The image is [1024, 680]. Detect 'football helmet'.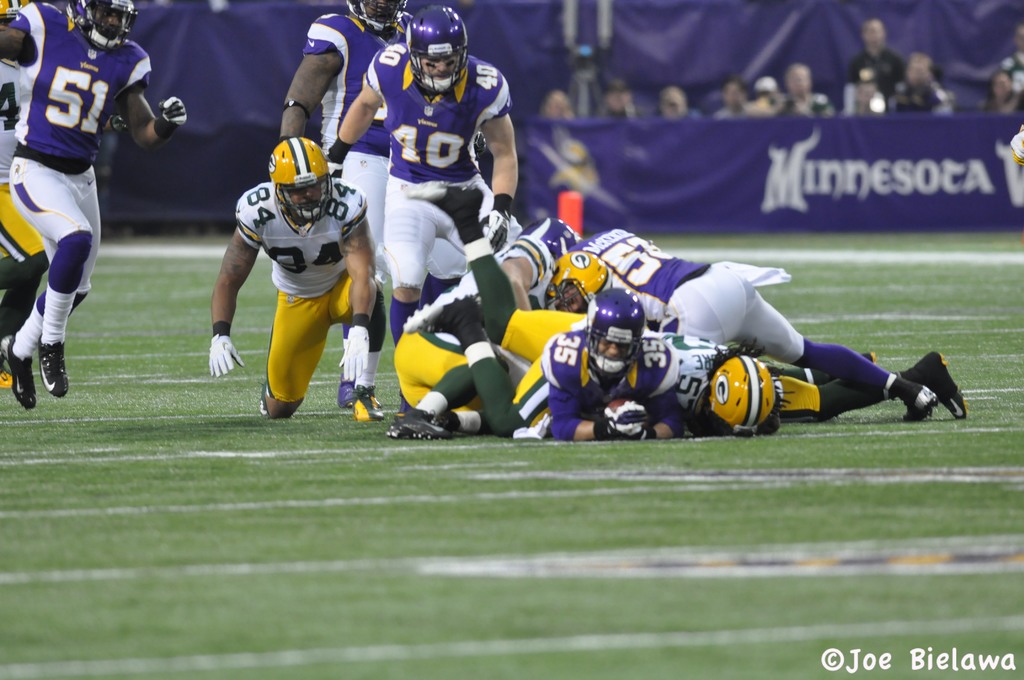
Detection: [515,216,582,266].
